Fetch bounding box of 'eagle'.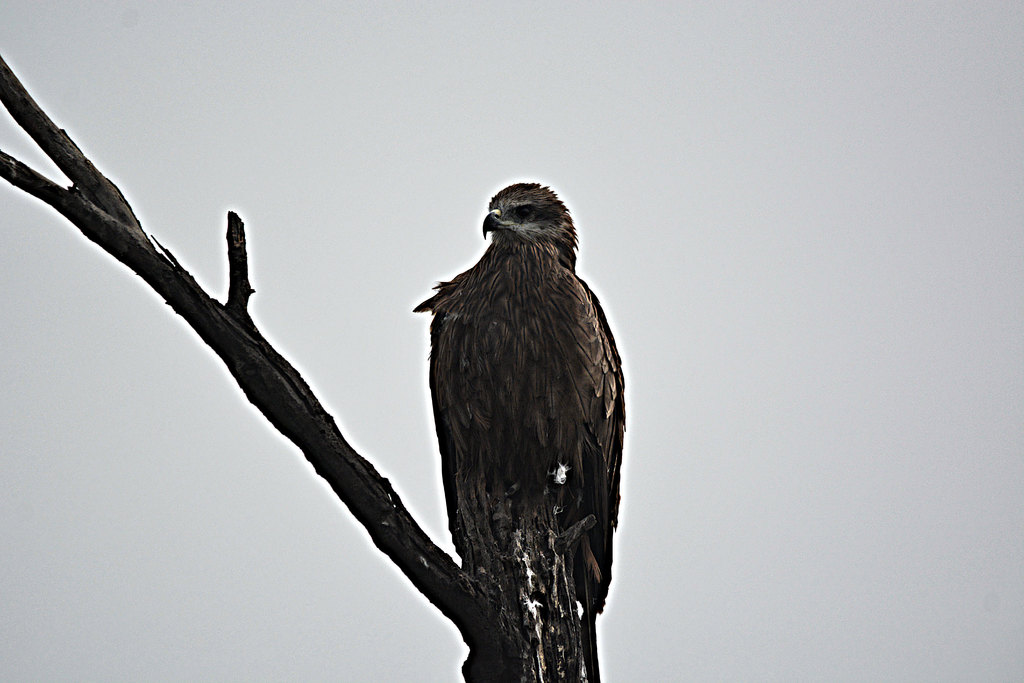
Bbox: [left=405, top=181, right=632, bottom=682].
